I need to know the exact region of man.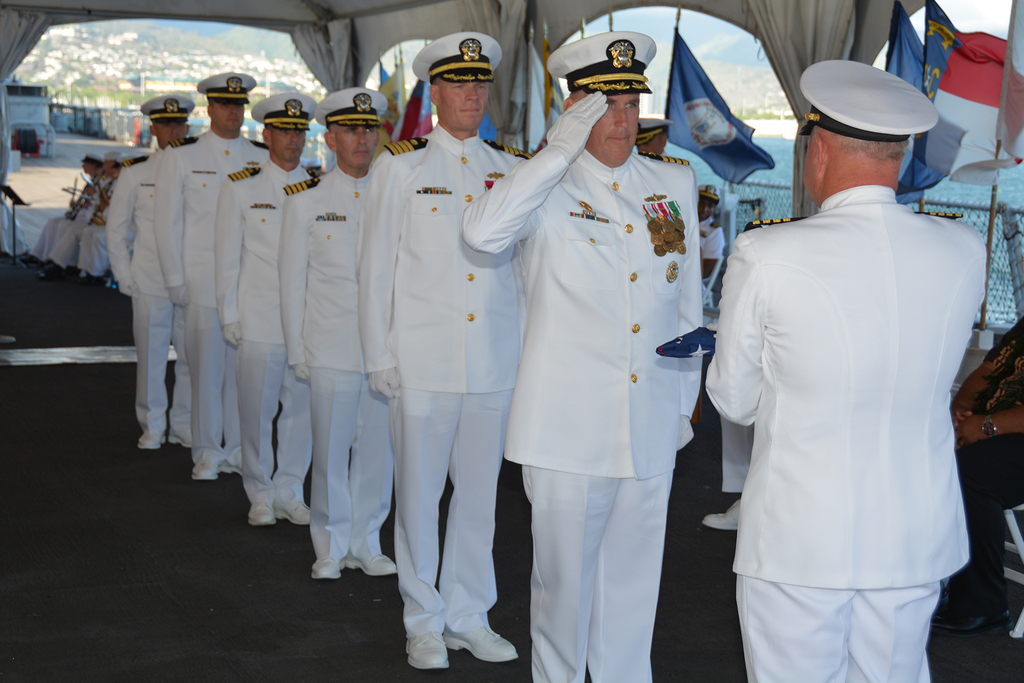
Region: (left=214, top=93, right=312, bottom=525).
